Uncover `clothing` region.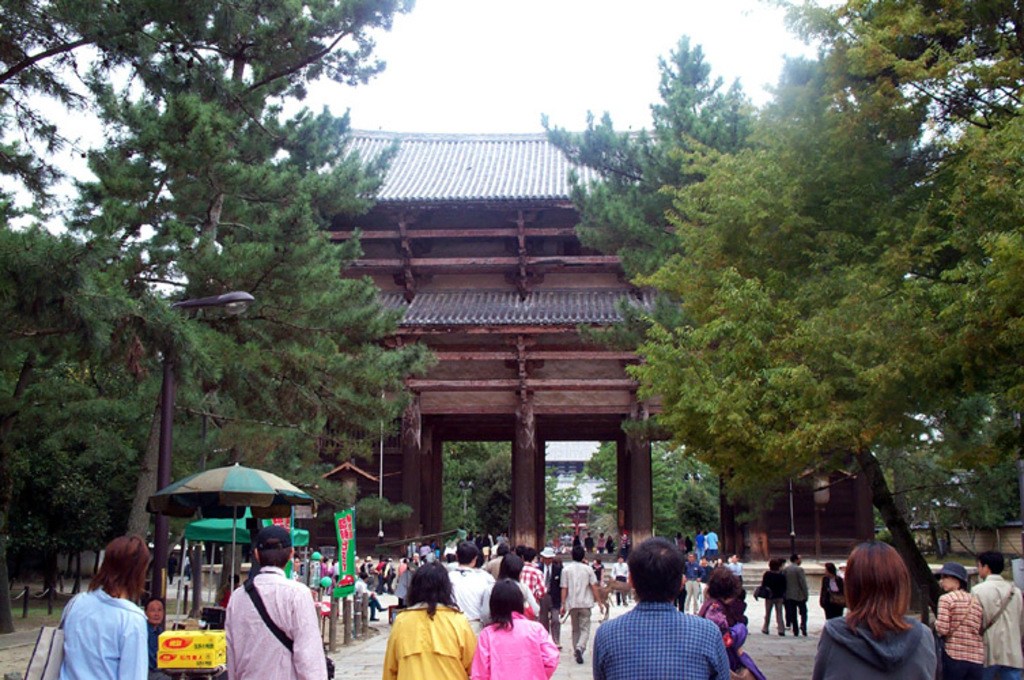
Uncovered: (929,593,976,677).
